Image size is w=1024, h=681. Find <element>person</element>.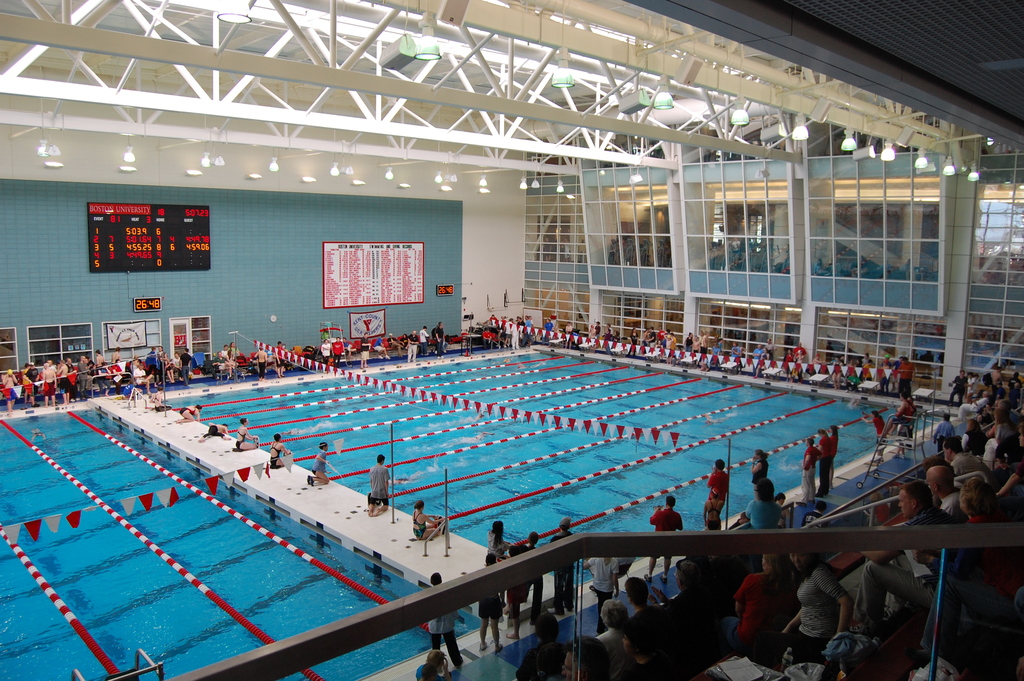
177,348,193,387.
